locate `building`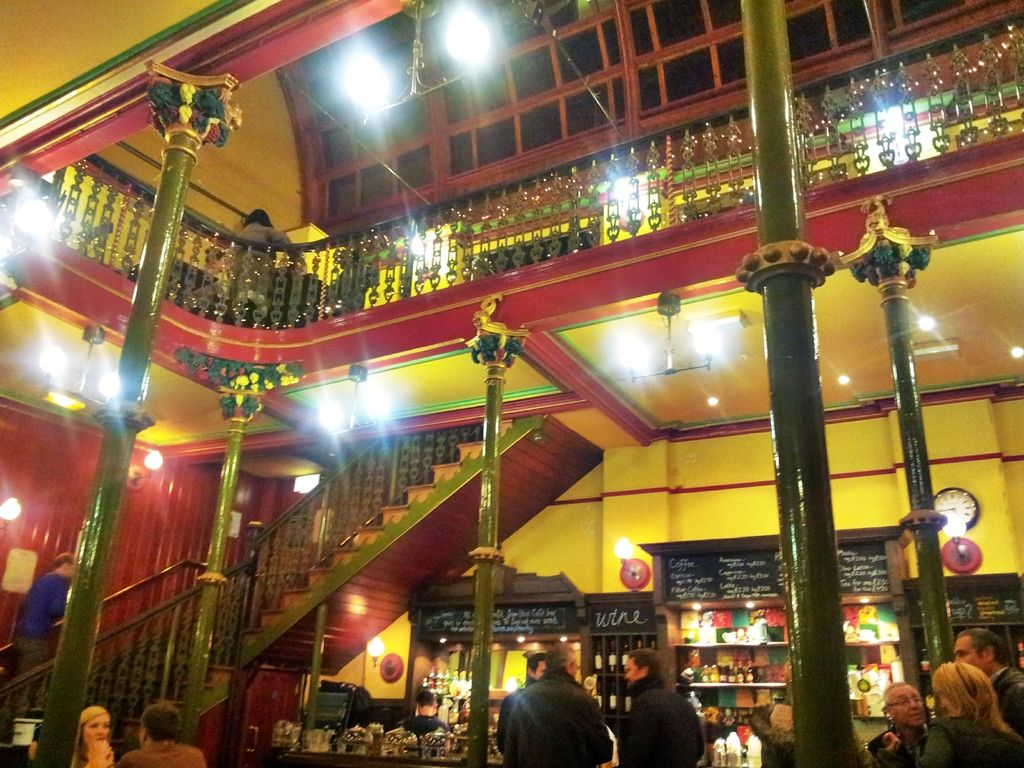
0/0/1022/767
